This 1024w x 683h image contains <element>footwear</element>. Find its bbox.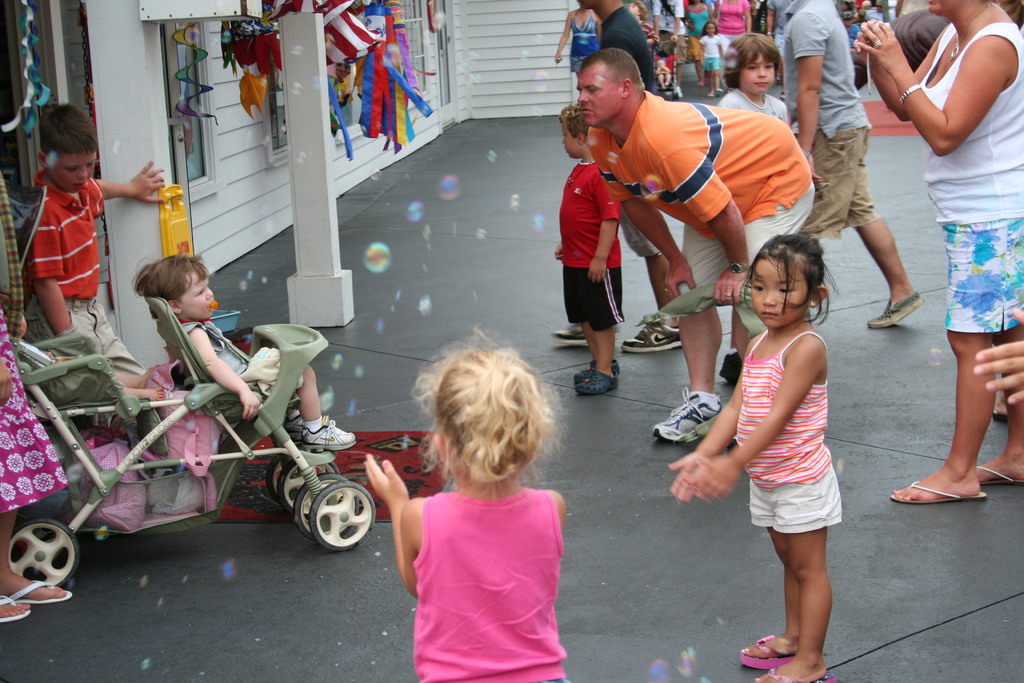
region(569, 361, 623, 386).
